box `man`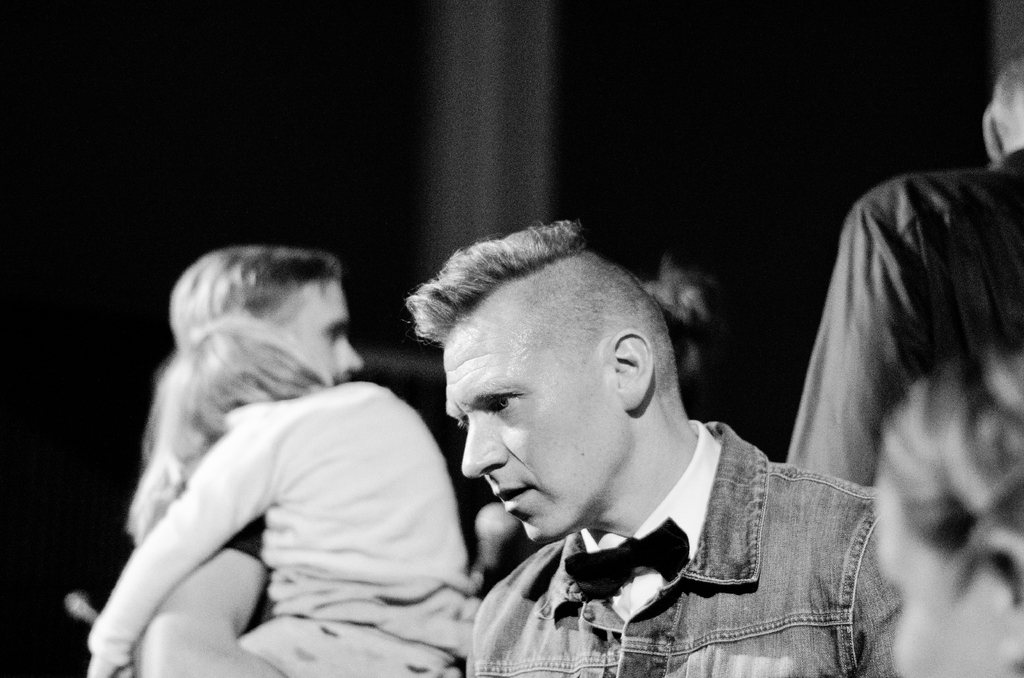
785, 46, 1023, 494
